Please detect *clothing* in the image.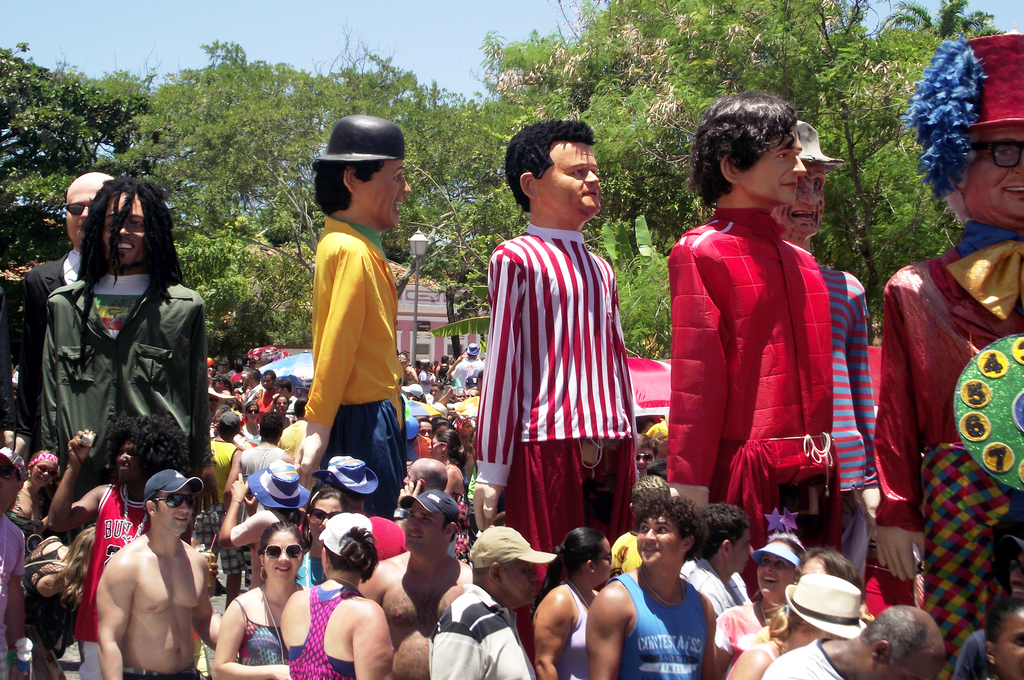
764 639 851 679.
